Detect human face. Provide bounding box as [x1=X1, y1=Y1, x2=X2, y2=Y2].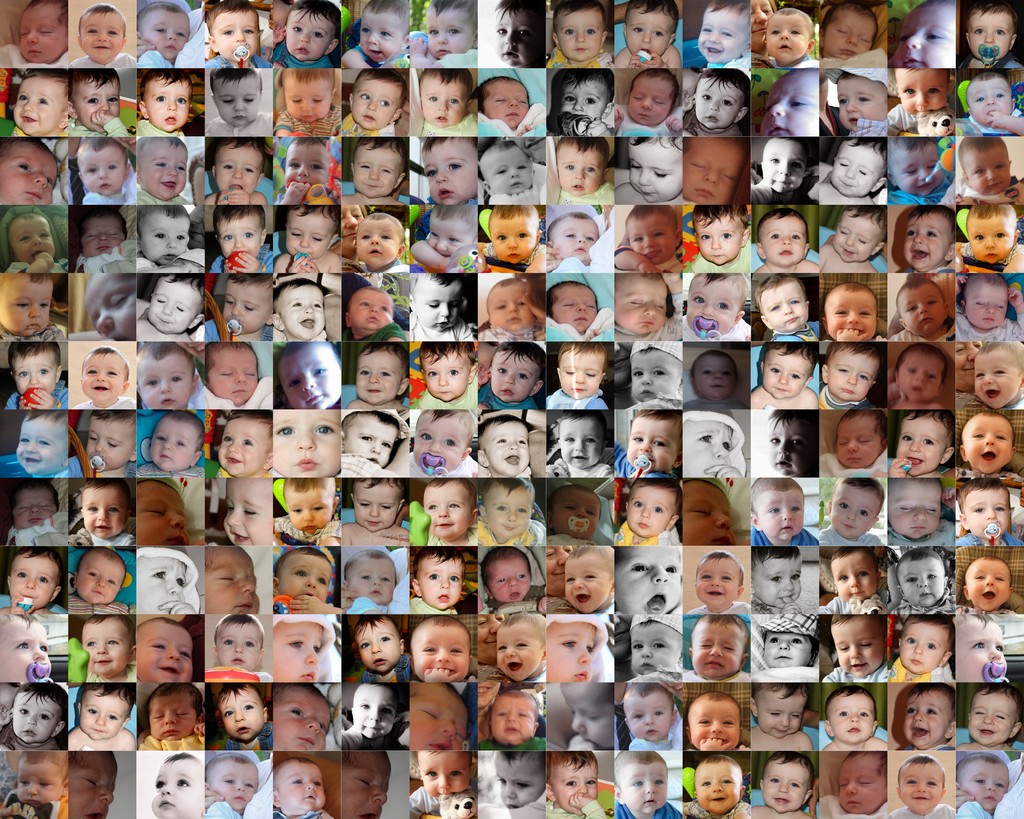
[x1=829, y1=351, x2=879, y2=398].
